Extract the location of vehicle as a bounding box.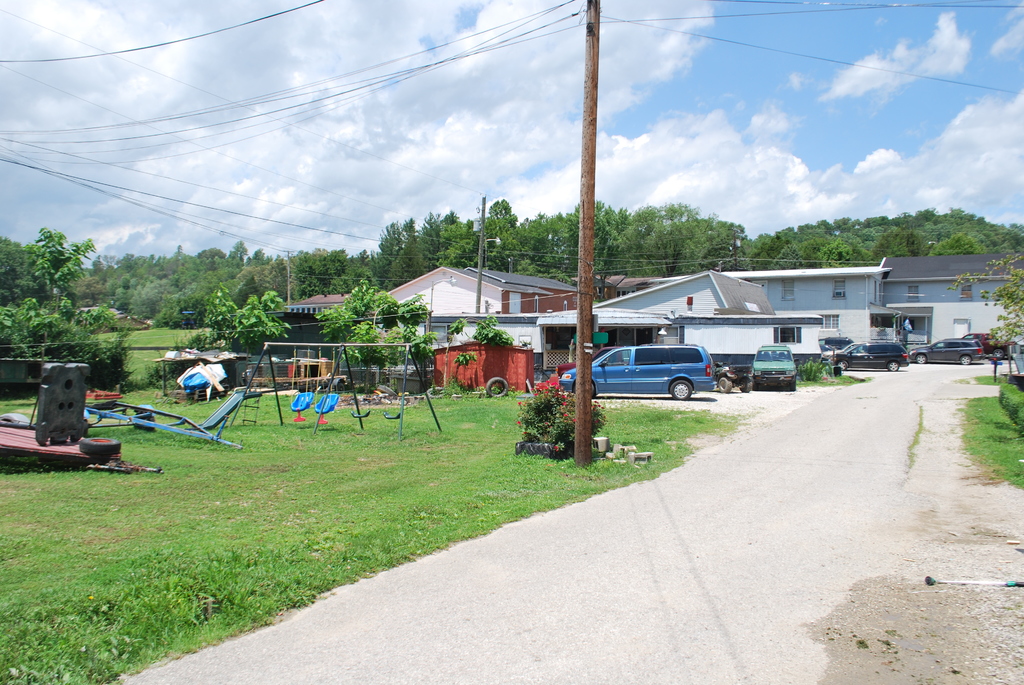
locate(907, 336, 979, 364).
